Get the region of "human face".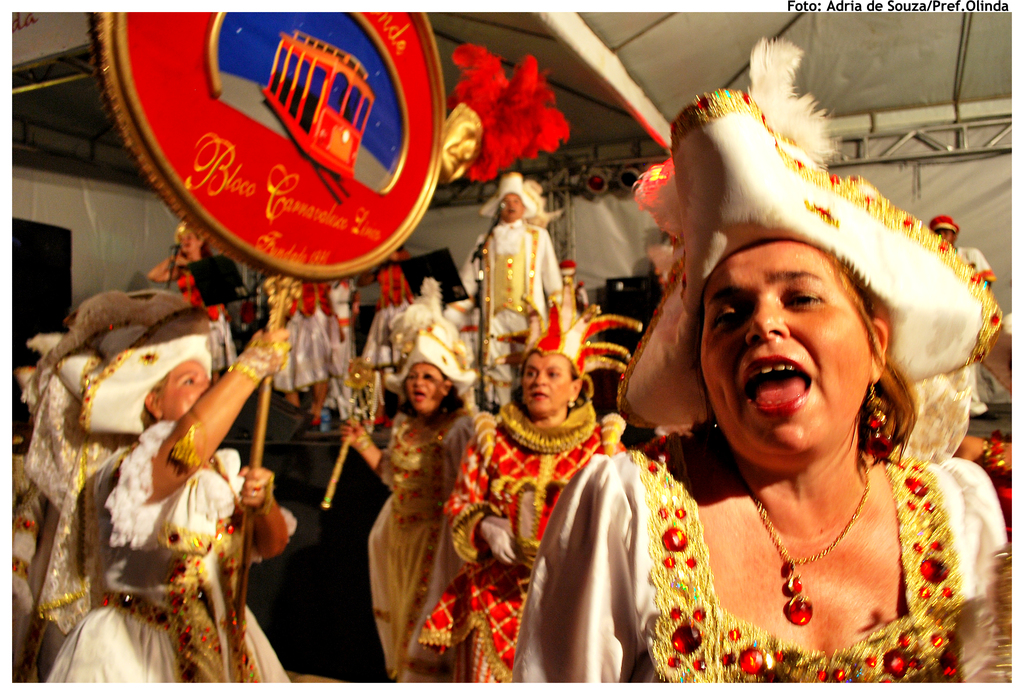
<region>524, 351, 572, 415</region>.
